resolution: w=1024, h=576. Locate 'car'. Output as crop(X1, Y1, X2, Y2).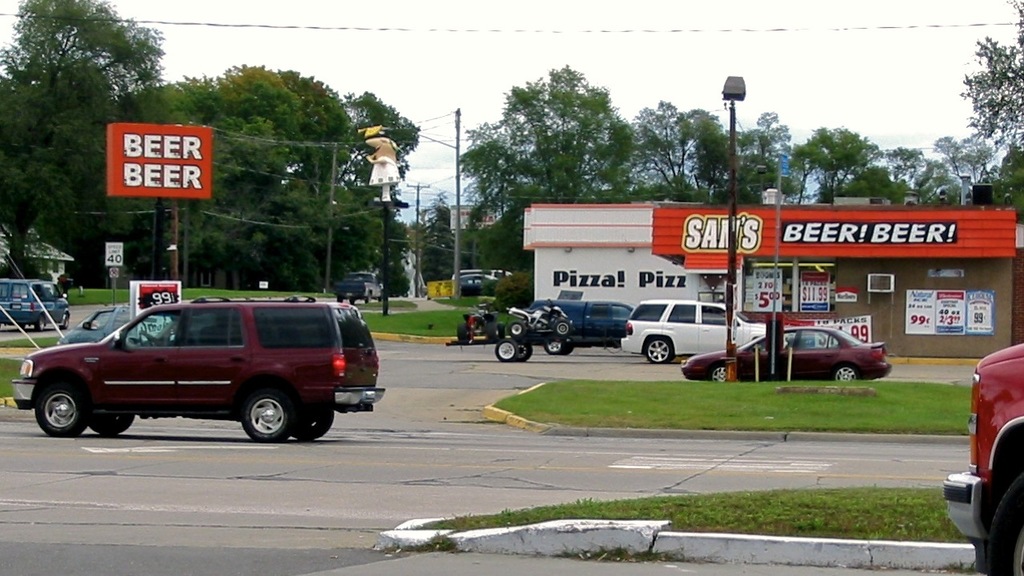
crop(942, 342, 1023, 575).
